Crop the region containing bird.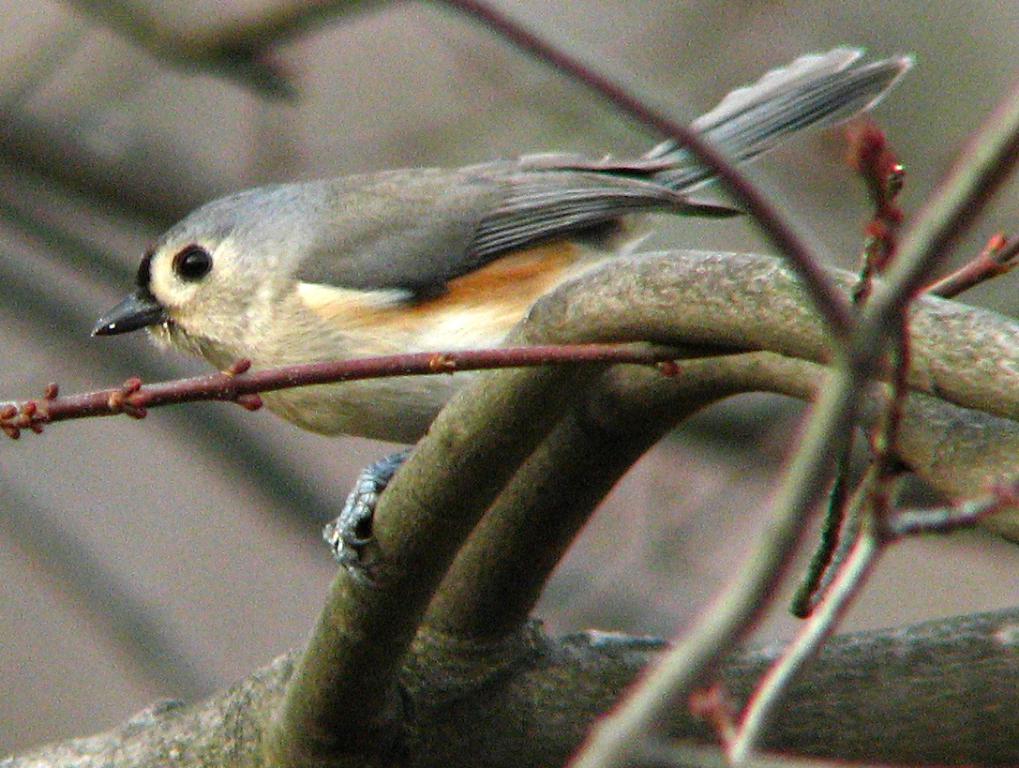
Crop region: x1=114 y1=134 x2=847 y2=516.
